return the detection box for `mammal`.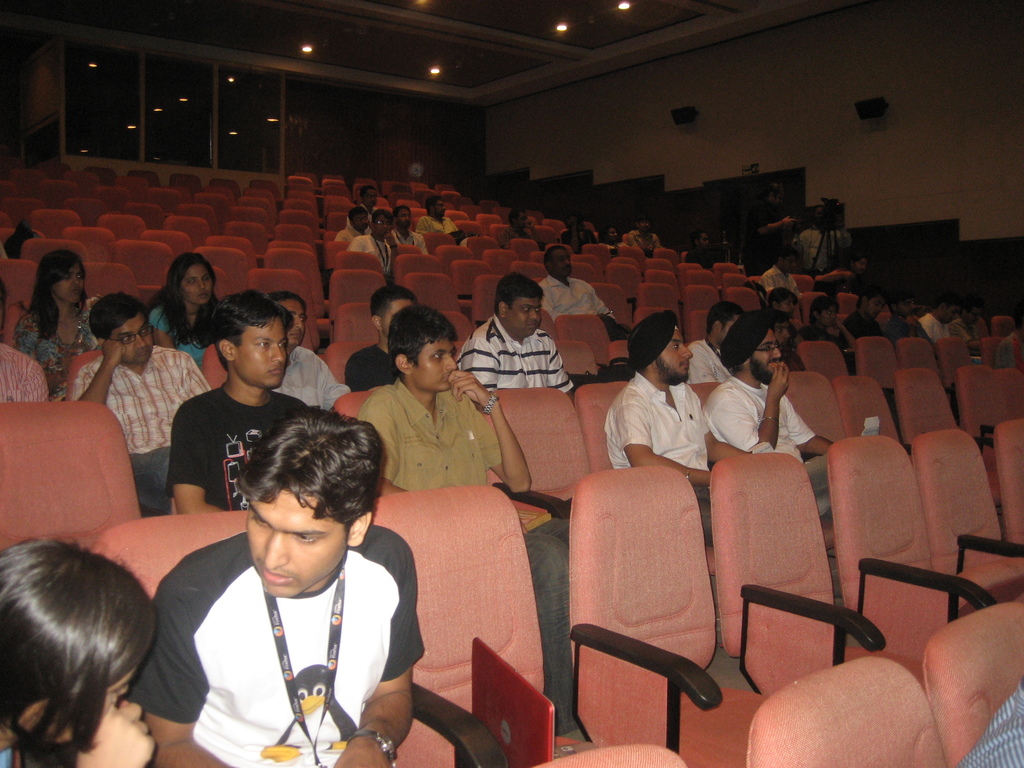
BBox(0, 294, 52, 408).
